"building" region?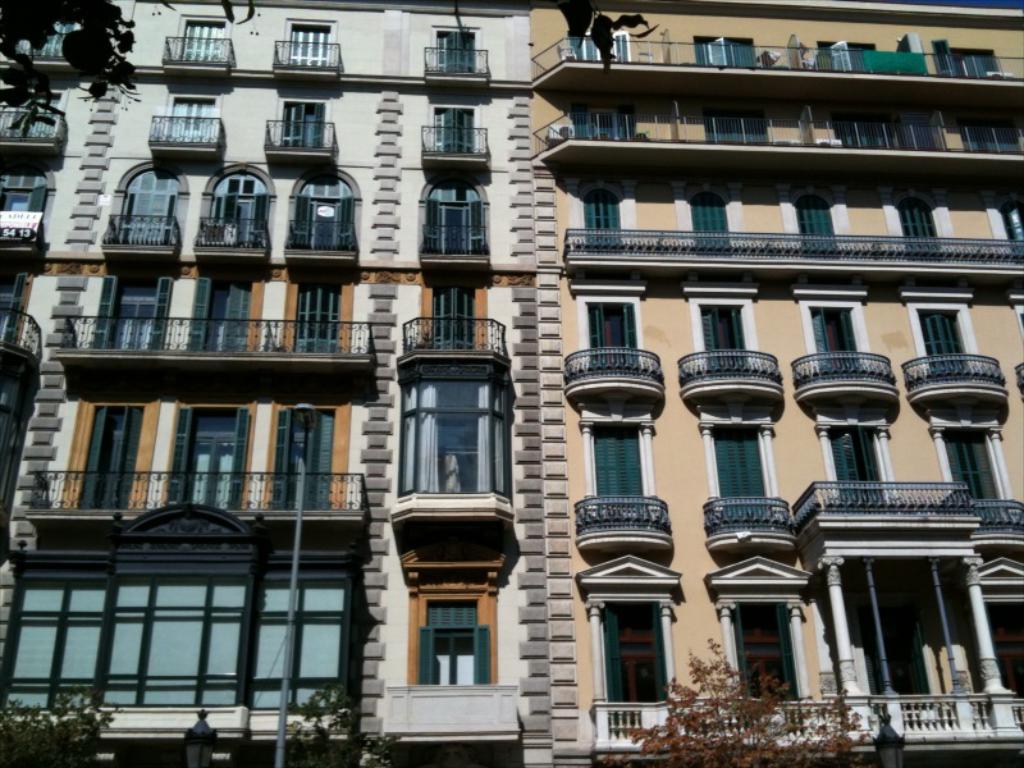
rect(0, 0, 553, 767)
